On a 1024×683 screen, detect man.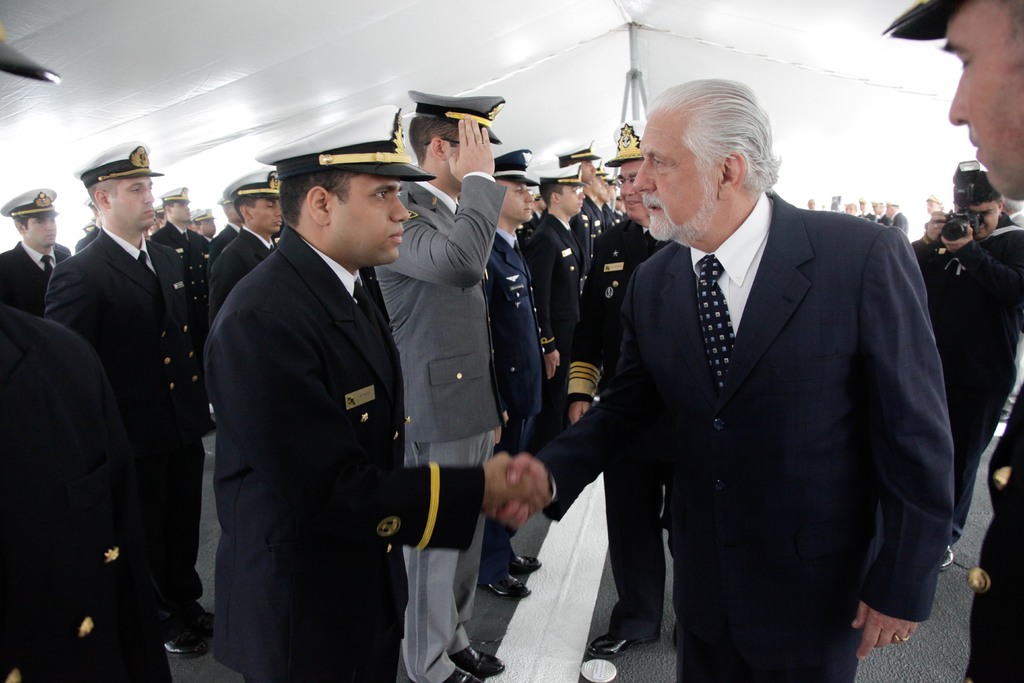
bbox=[370, 85, 504, 680].
